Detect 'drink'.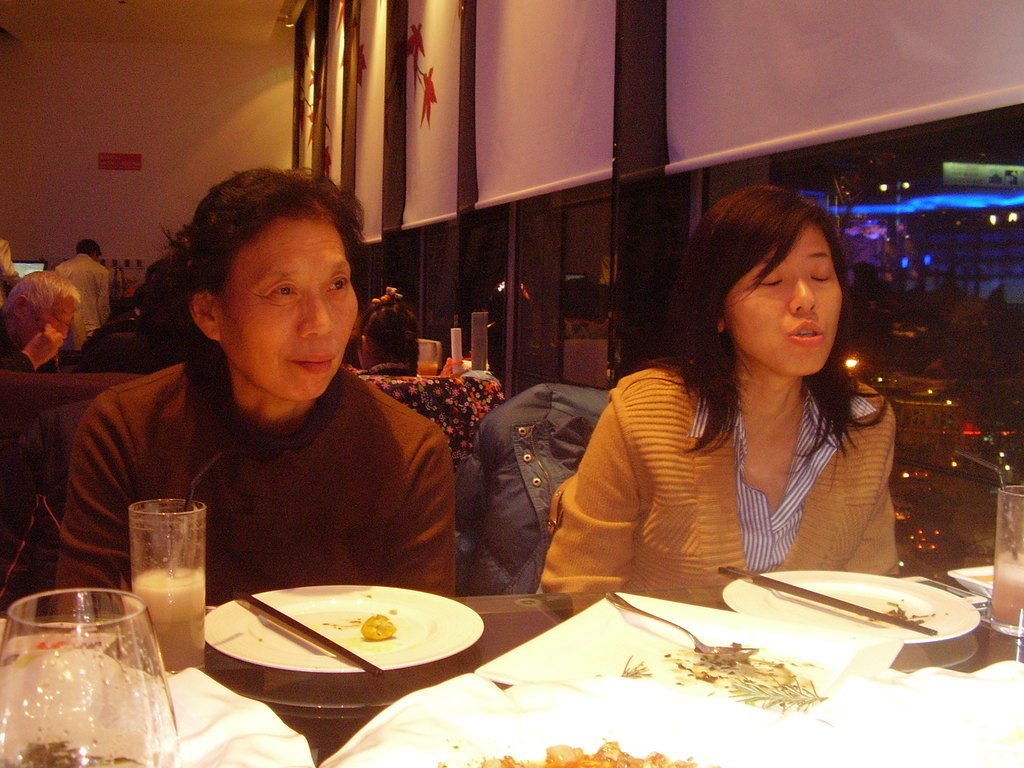
Detected at BBox(994, 551, 1023, 629).
